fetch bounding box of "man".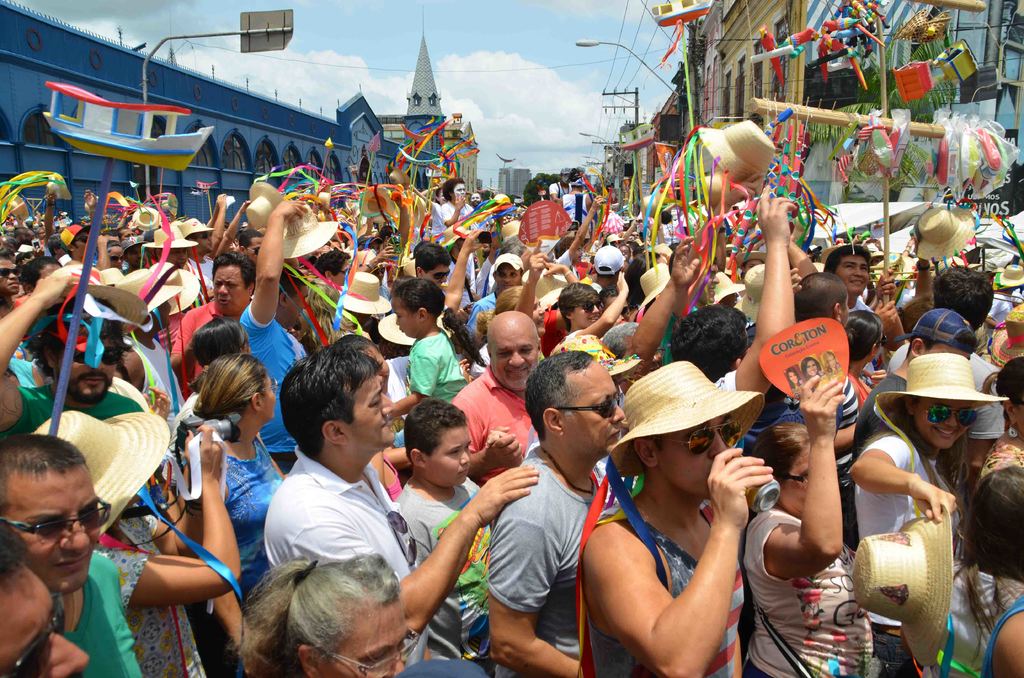
Bbox: 845,302,986,526.
